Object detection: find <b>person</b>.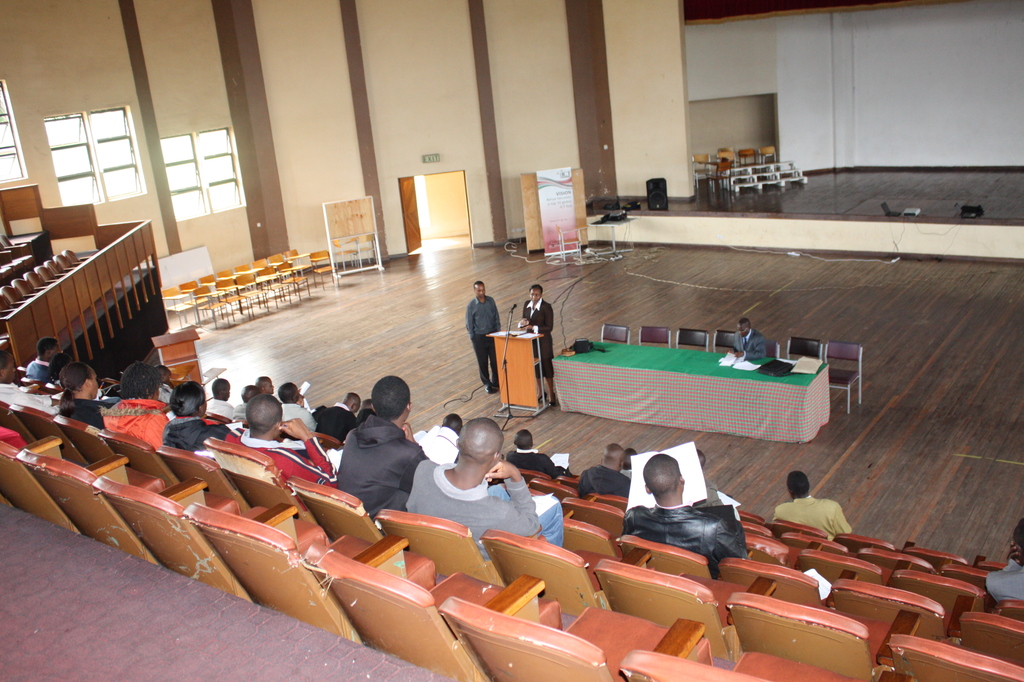
l=313, t=393, r=361, b=444.
